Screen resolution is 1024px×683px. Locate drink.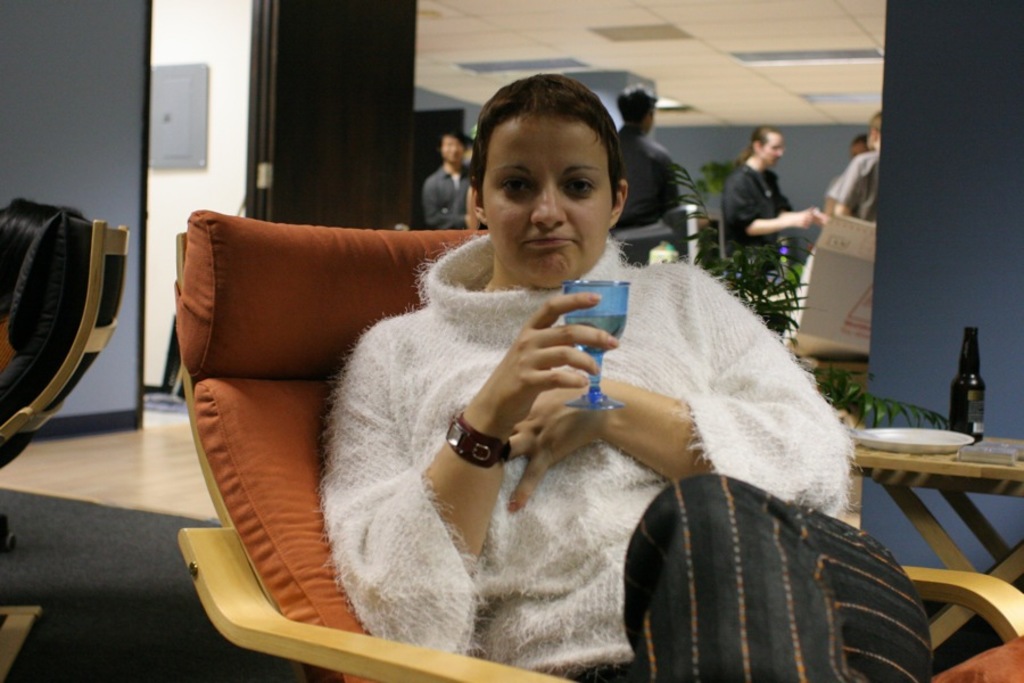
bbox=(567, 311, 626, 352).
